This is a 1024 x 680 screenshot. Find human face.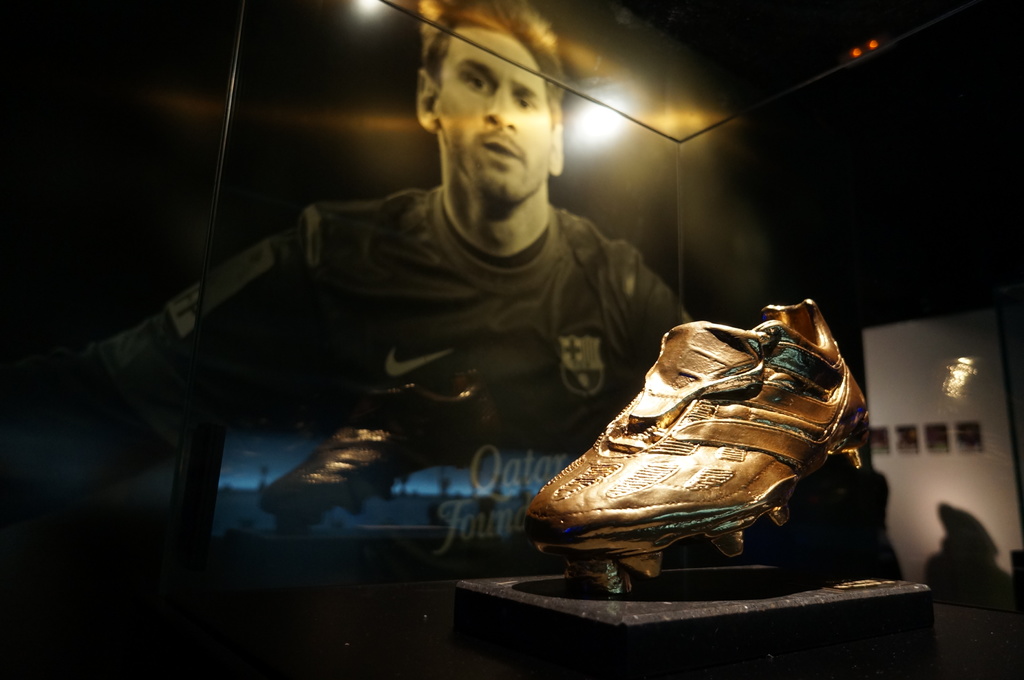
Bounding box: x1=438 y1=33 x2=554 y2=199.
